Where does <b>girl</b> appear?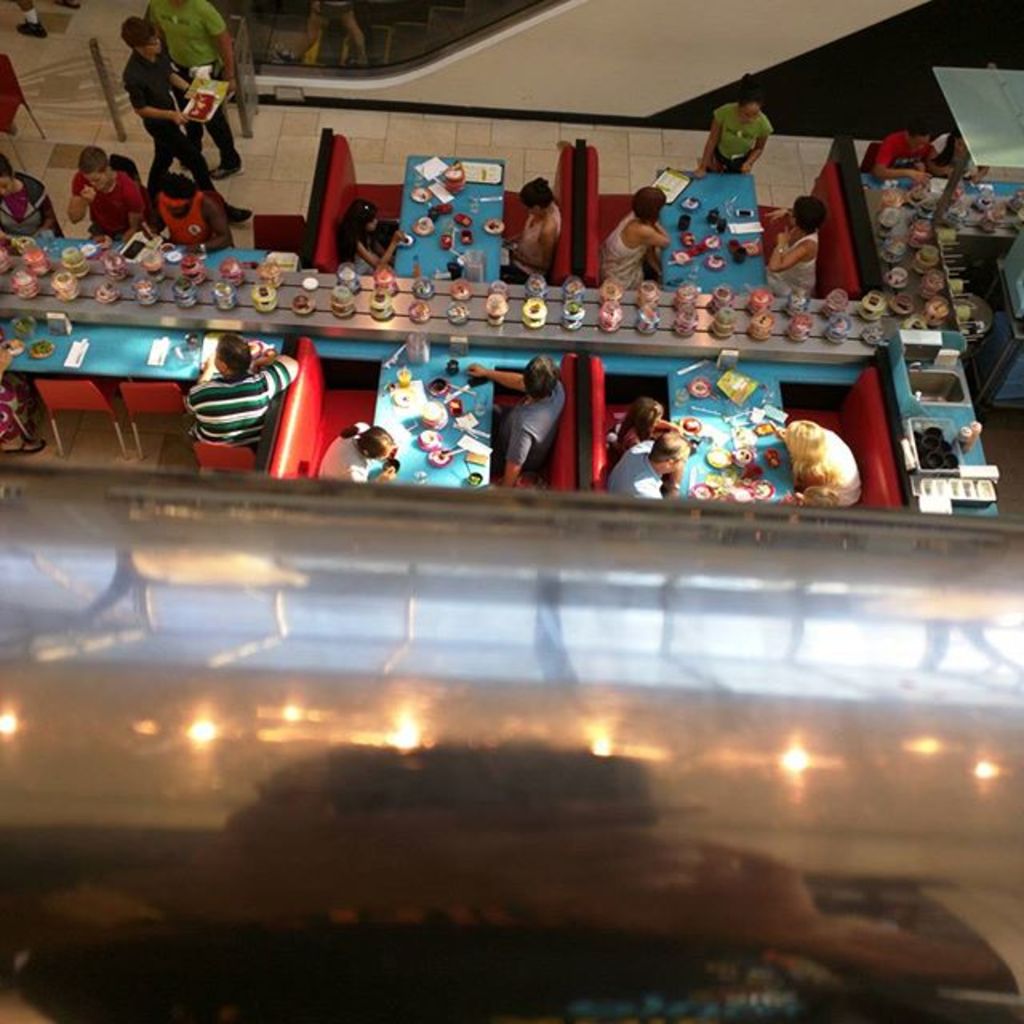
Appears at {"x1": 134, "y1": 176, "x2": 229, "y2": 253}.
